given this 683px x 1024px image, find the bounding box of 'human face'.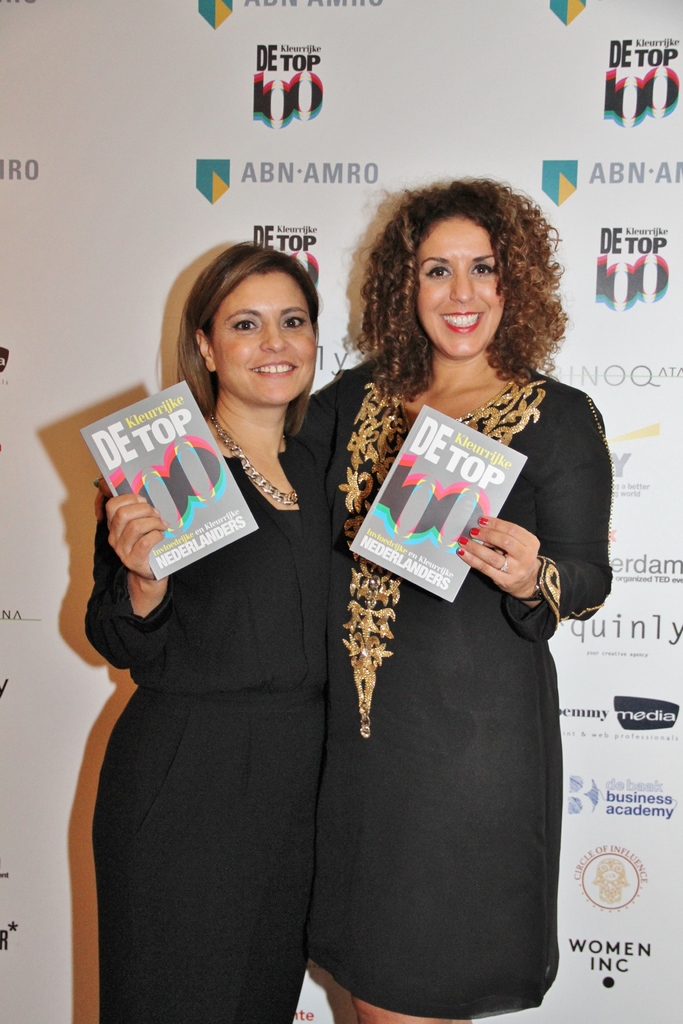
crop(413, 211, 510, 369).
